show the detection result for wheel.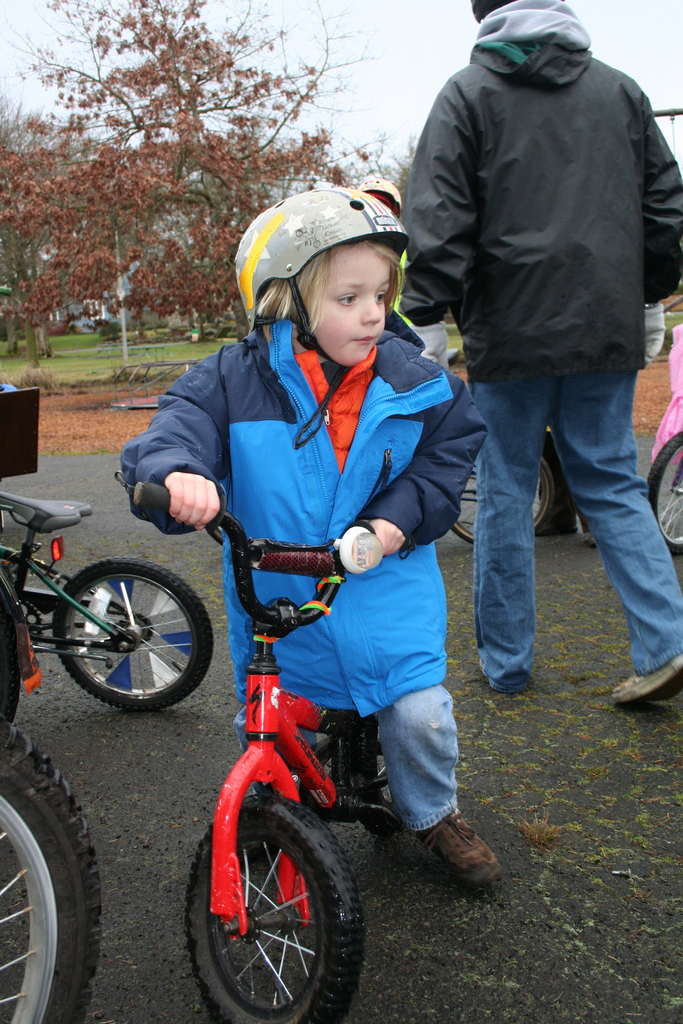
(0,713,94,1023).
